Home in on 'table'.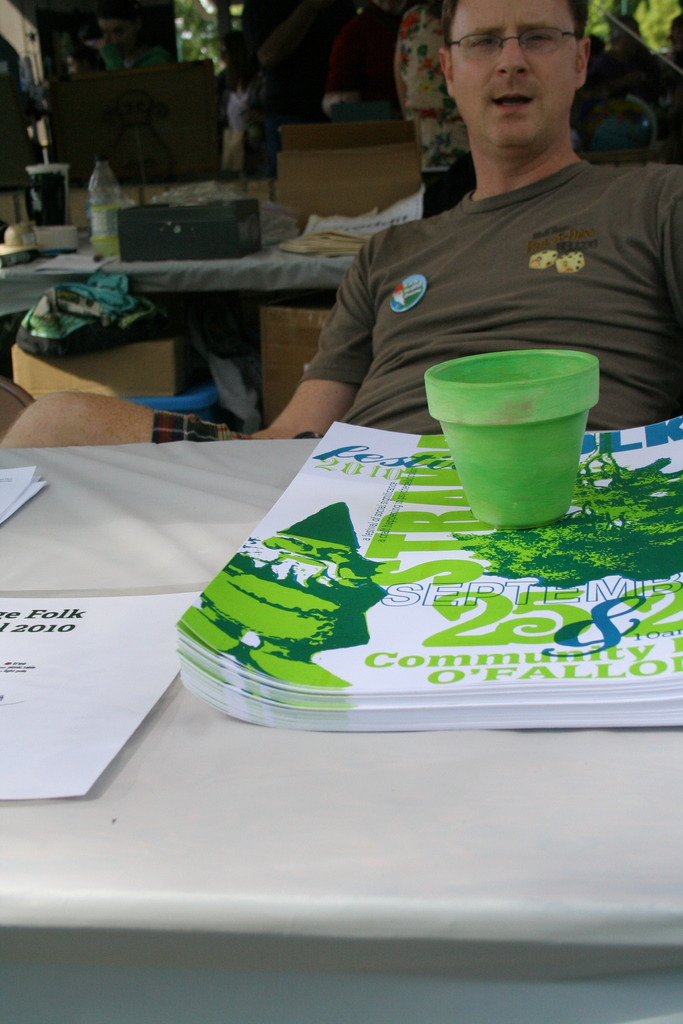
Homed in at [69, 273, 682, 913].
